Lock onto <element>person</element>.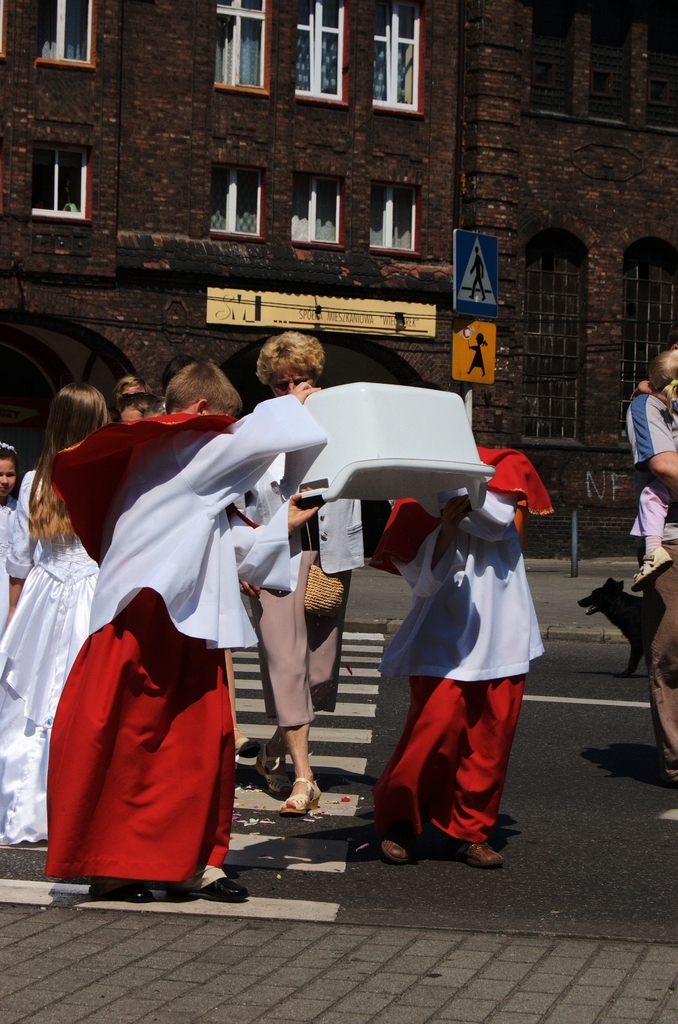
Locked: 613,353,677,559.
